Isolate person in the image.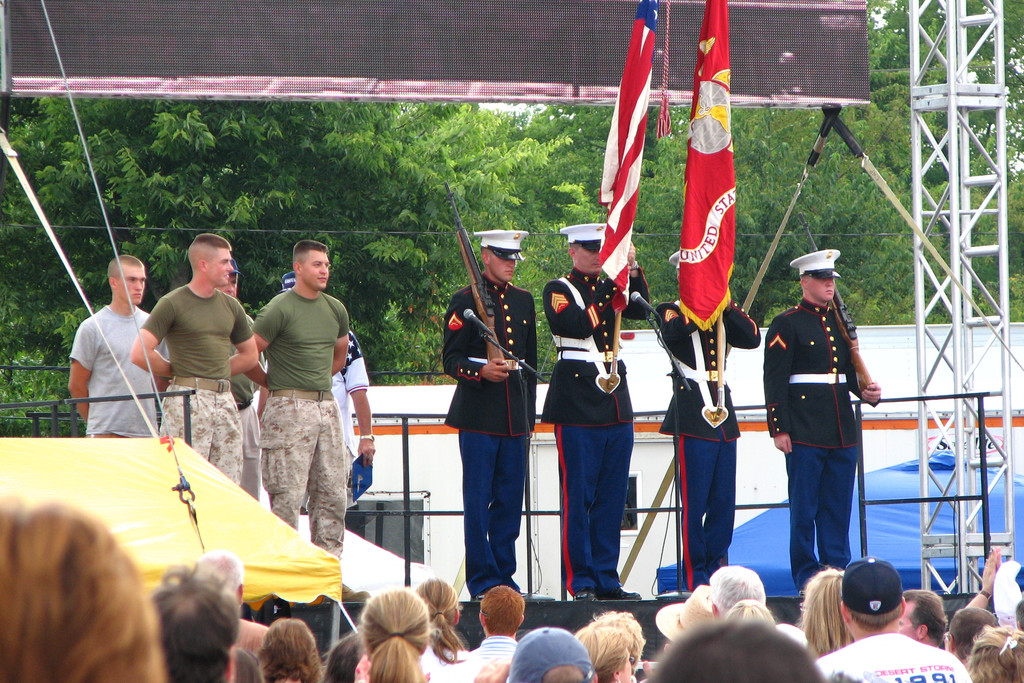
Isolated region: 227,259,268,508.
